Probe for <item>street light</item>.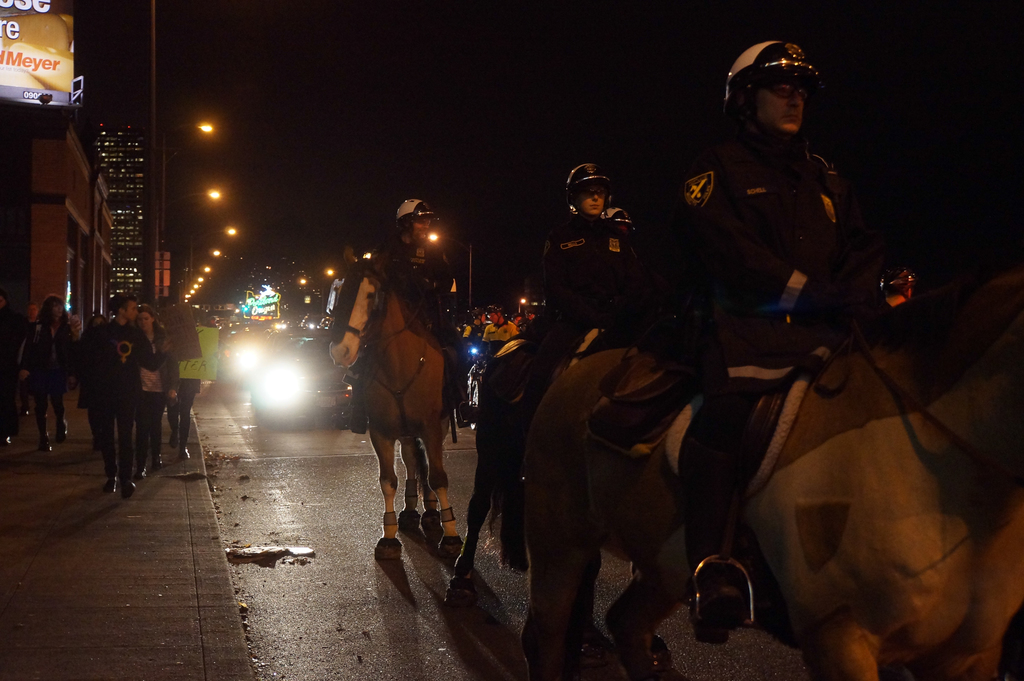
Probe result: [516,297,527,314].
